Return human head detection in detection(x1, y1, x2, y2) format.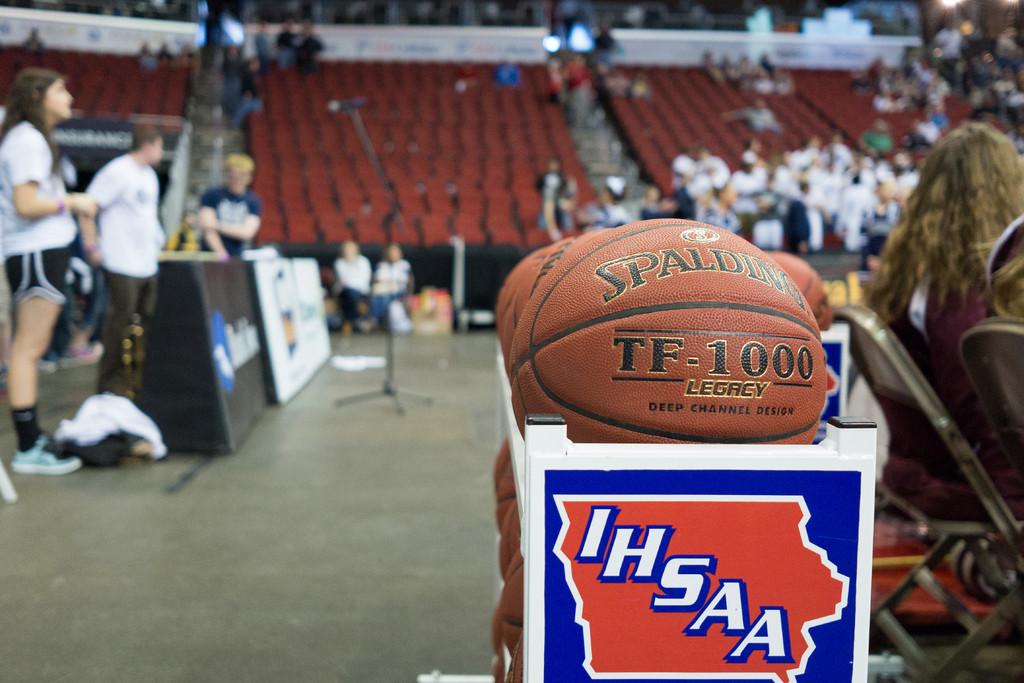
detection(545, 155, 560, 173).
